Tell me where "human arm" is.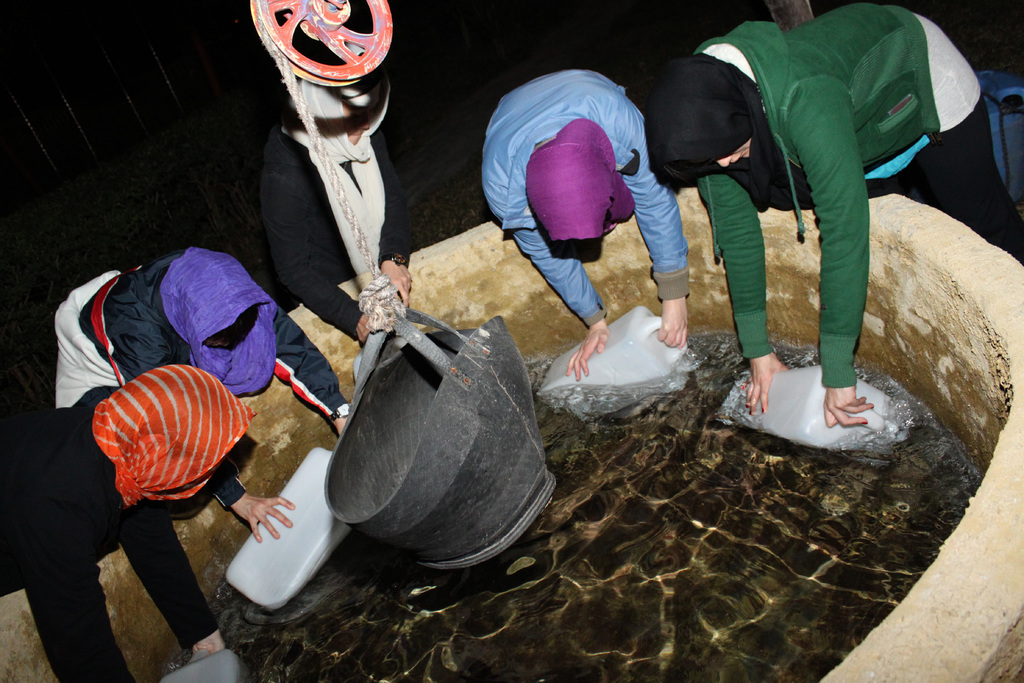
"human arm" is at (274, 172, 371, 346).
